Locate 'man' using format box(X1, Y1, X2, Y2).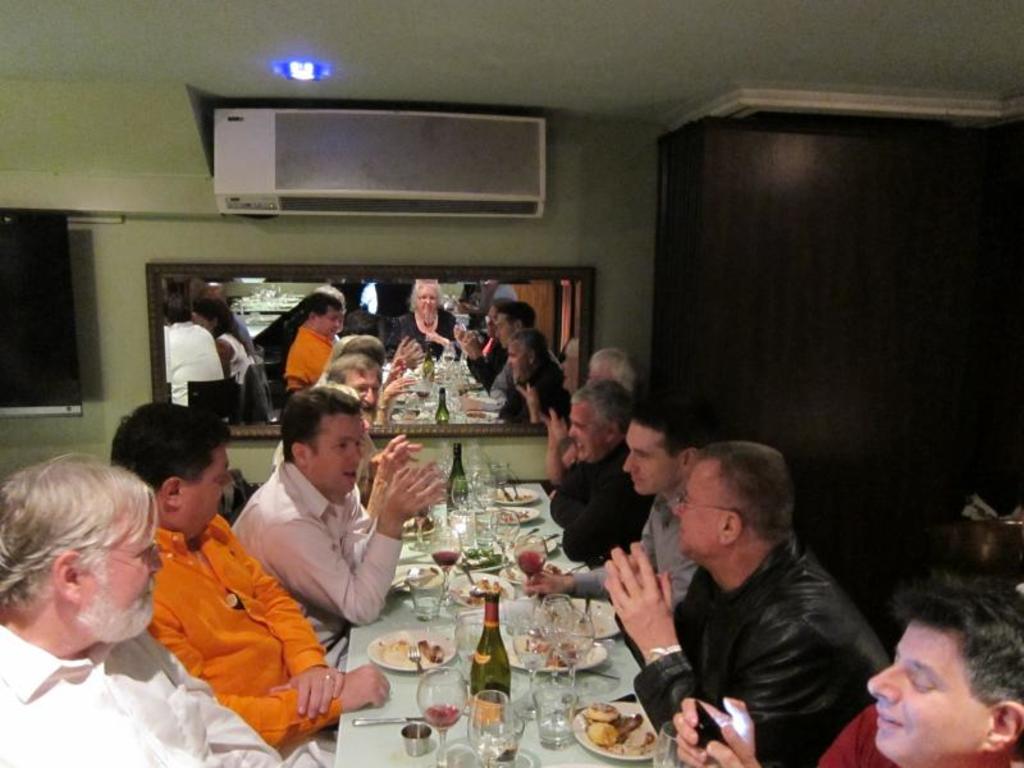
box(0, 452, 285, 767).
